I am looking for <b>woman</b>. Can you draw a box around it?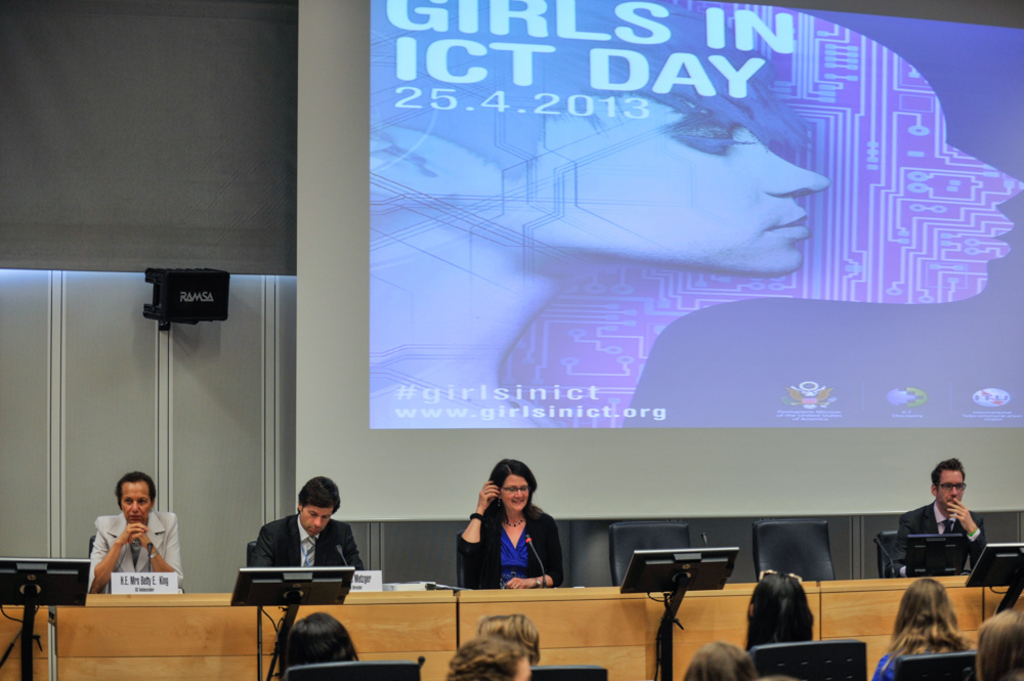
Sure, the bounding box is locate(731, 573, 815, 651).
